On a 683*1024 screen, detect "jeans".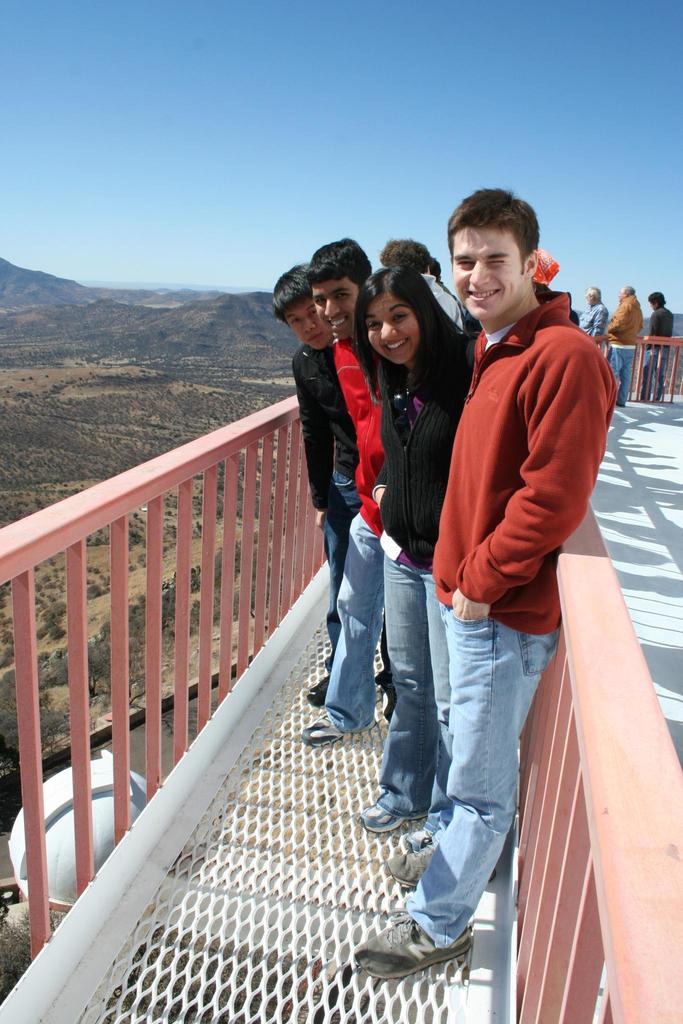
{"left": 353, "top": 546, "right": 575, "bottom": 974}.
